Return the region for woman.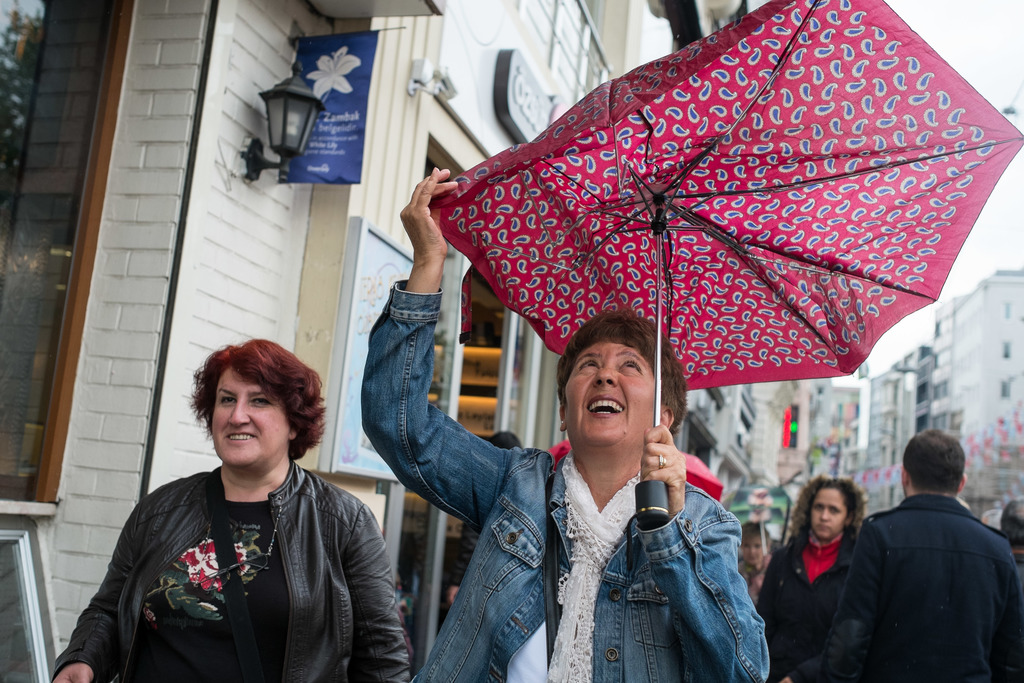
749,475,871,682.
